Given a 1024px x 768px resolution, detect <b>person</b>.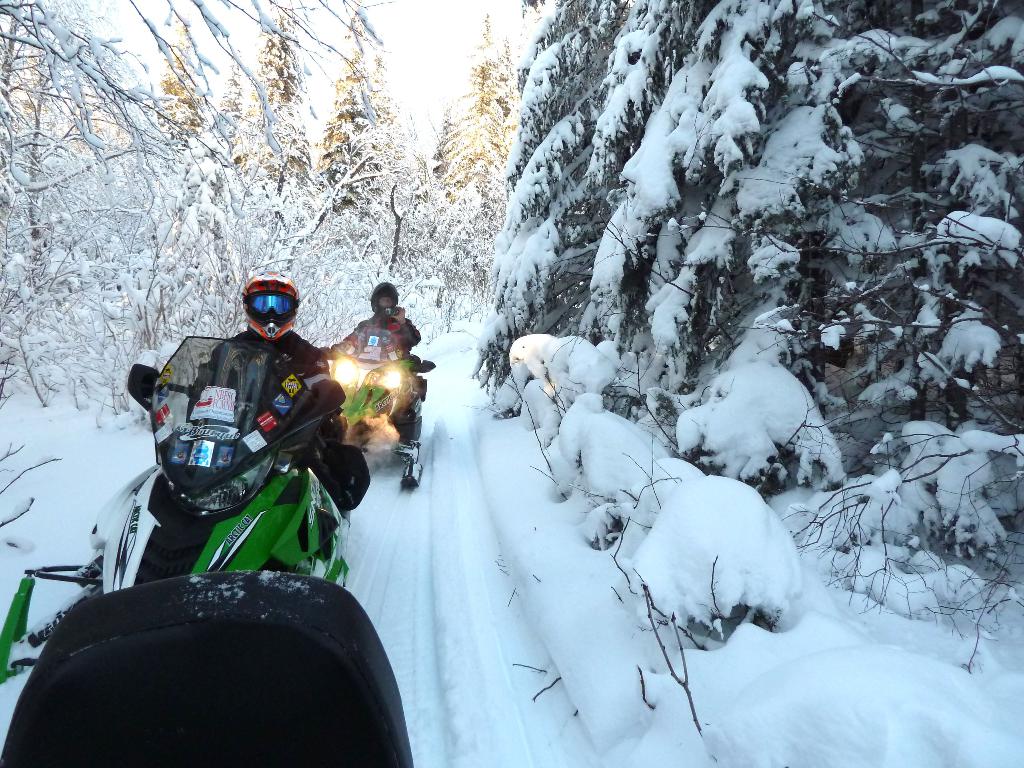
box(330, 278, 419, 384).
